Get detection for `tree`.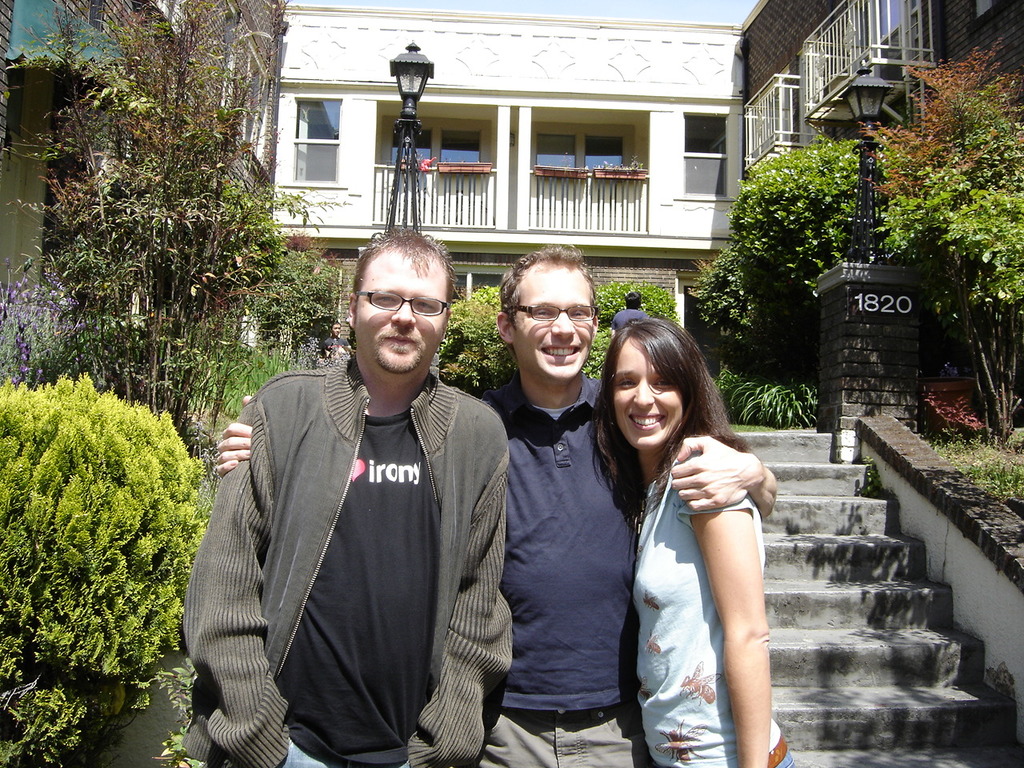
Detection: region(694, 113, 870, 401).
